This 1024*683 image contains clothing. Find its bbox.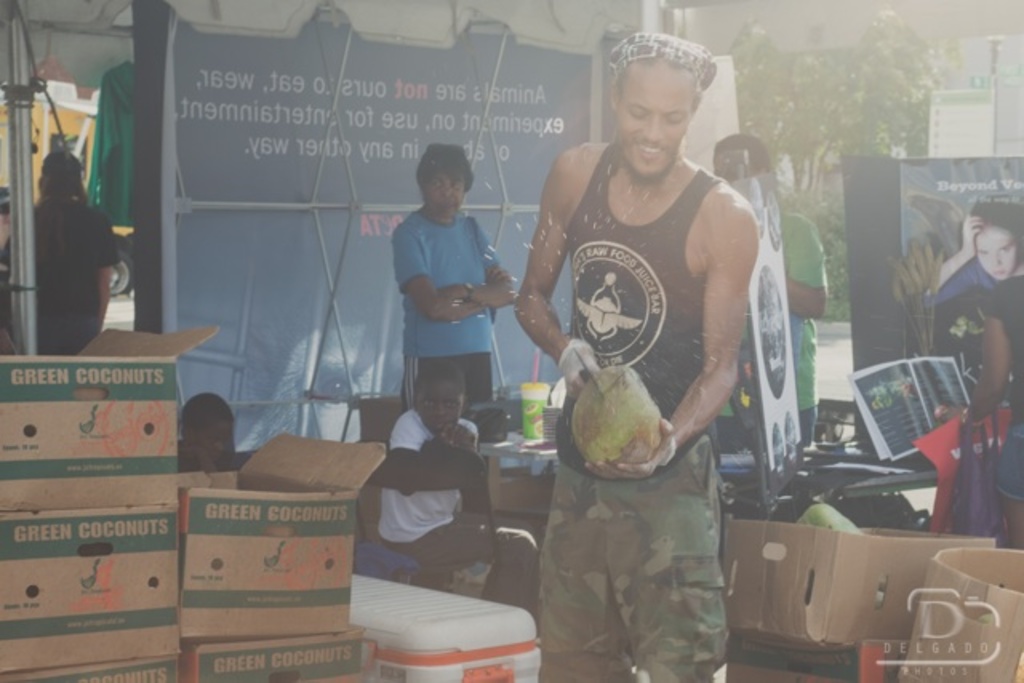
x1=386 y1=413 x2=466 y2=454.
